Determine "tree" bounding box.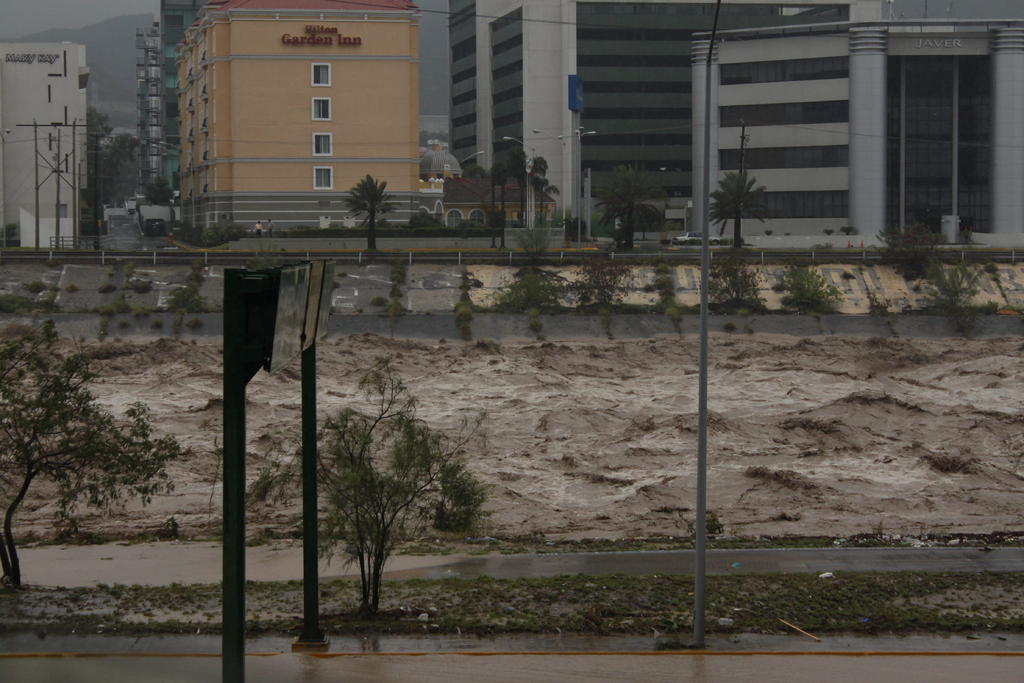
Determined: select_region(342, 177, 401, 247).
